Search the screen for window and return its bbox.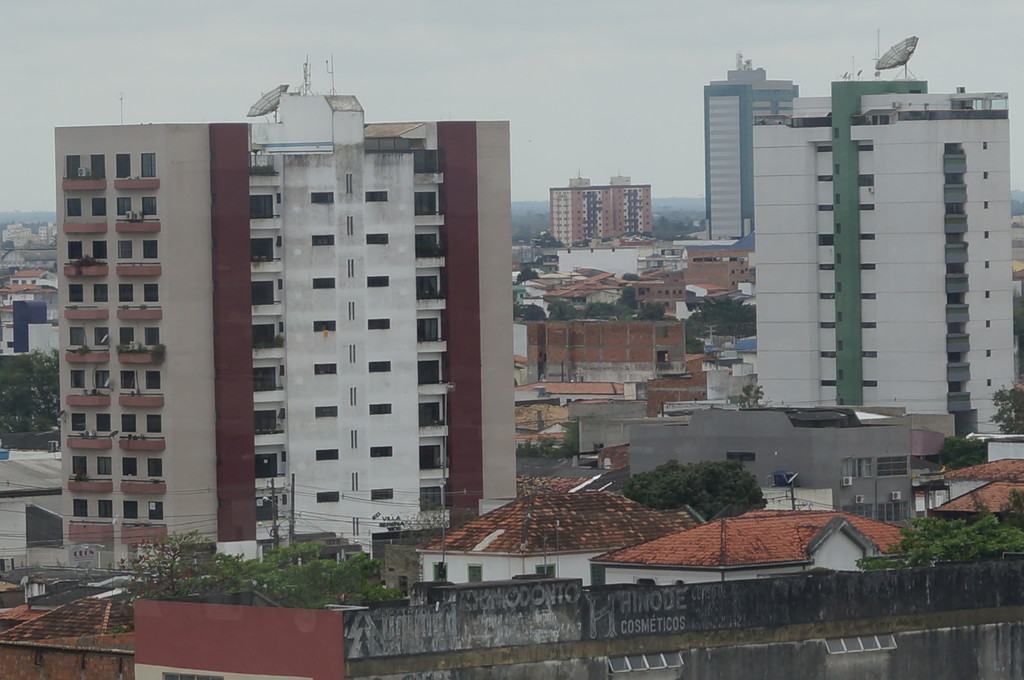
Found: [left=416, top=445, right=438, bottom=468].
